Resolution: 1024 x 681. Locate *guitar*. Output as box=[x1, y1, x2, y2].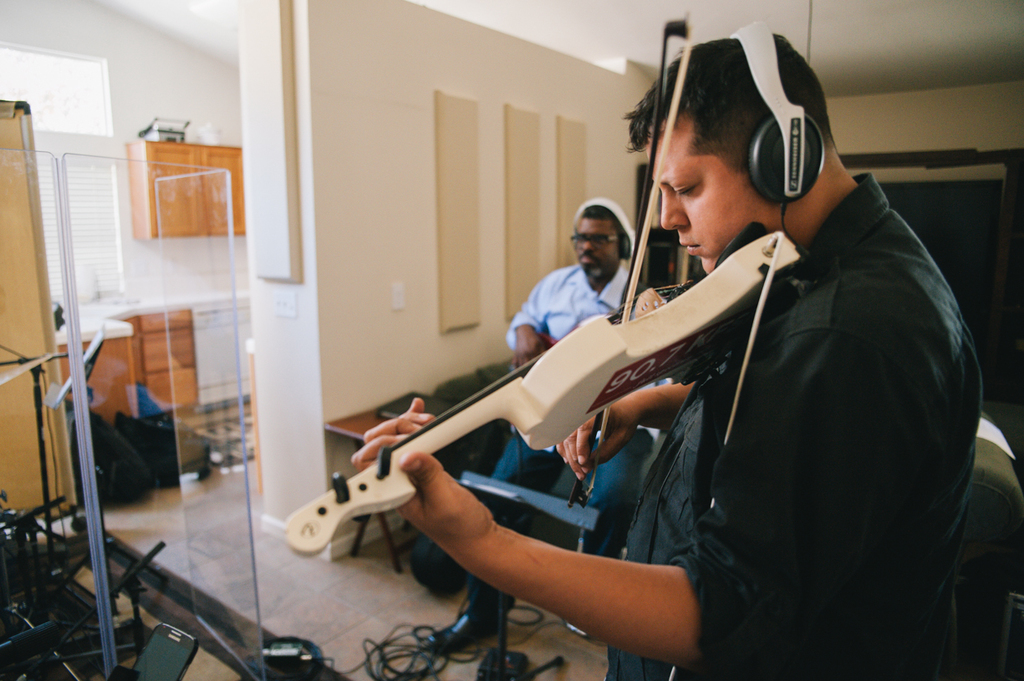
box=[515, 279, 692, 377].
